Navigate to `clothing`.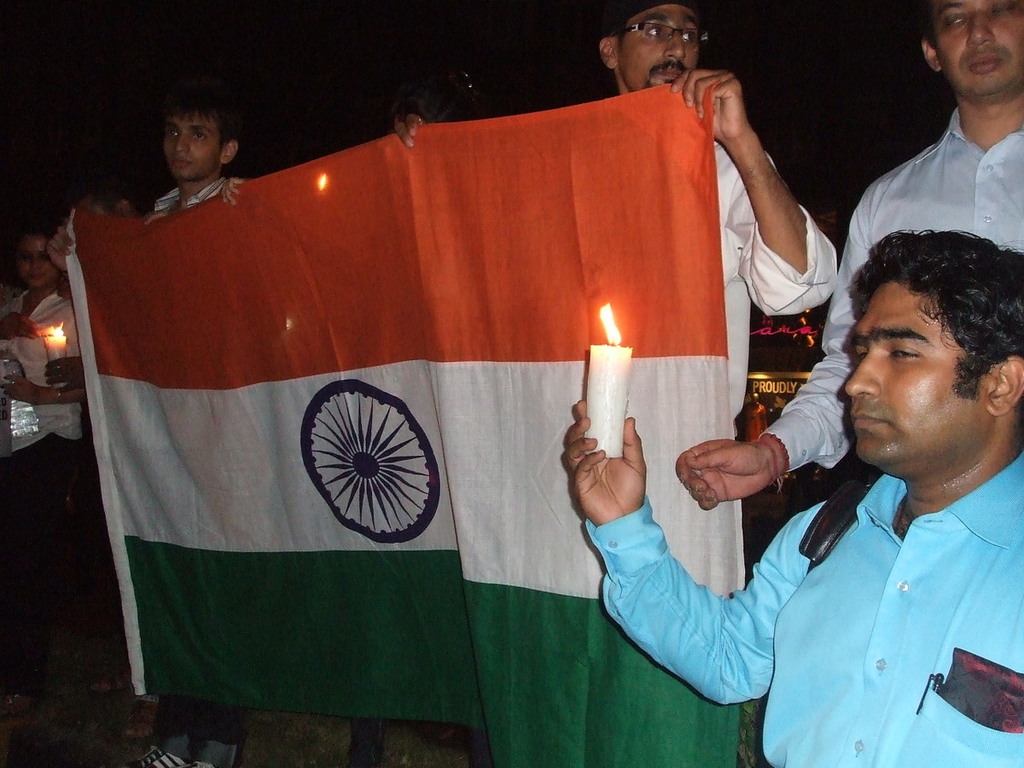
Navigation target: [x1=579, y1=460, x2=1023, y2=767].
